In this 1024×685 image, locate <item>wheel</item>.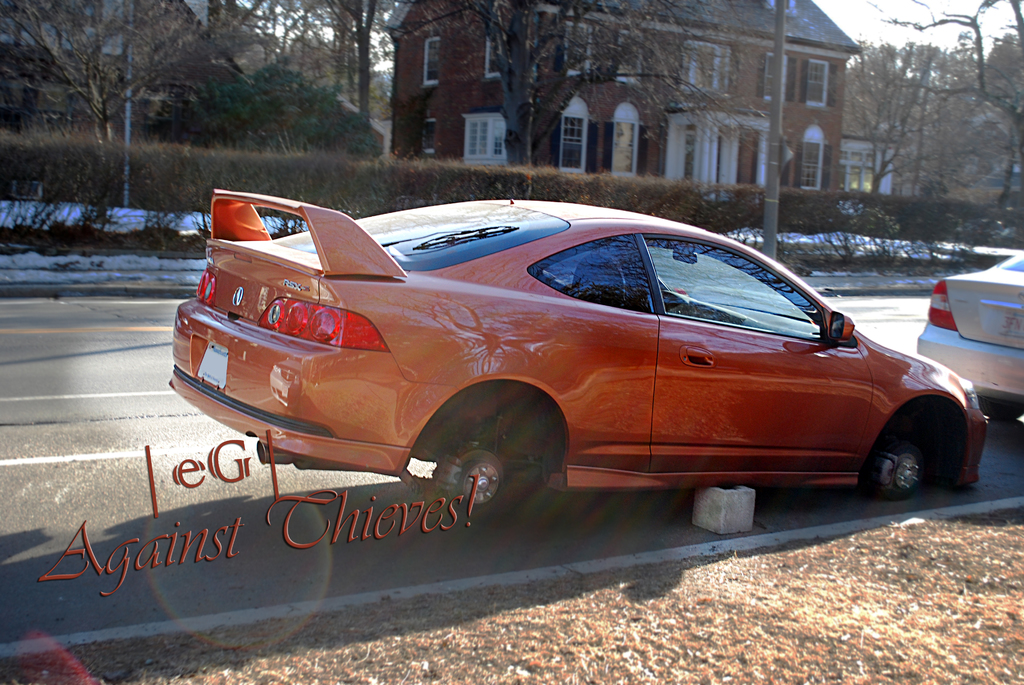
Bounding box: 425, 400, 569, 523.
